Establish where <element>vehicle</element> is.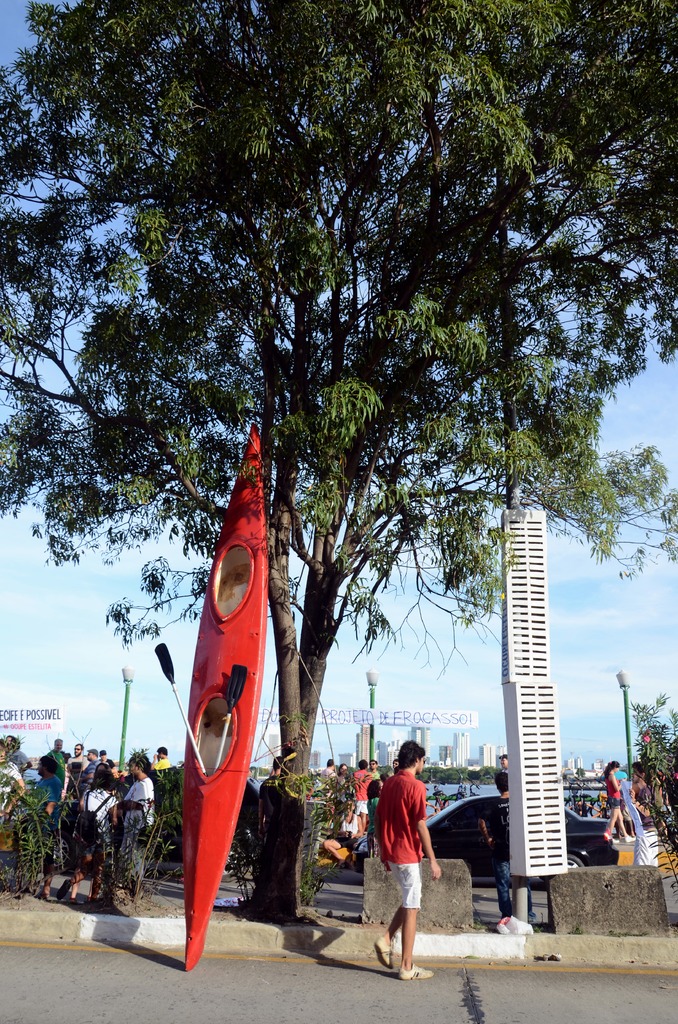
Established at 353/798/619/888.
